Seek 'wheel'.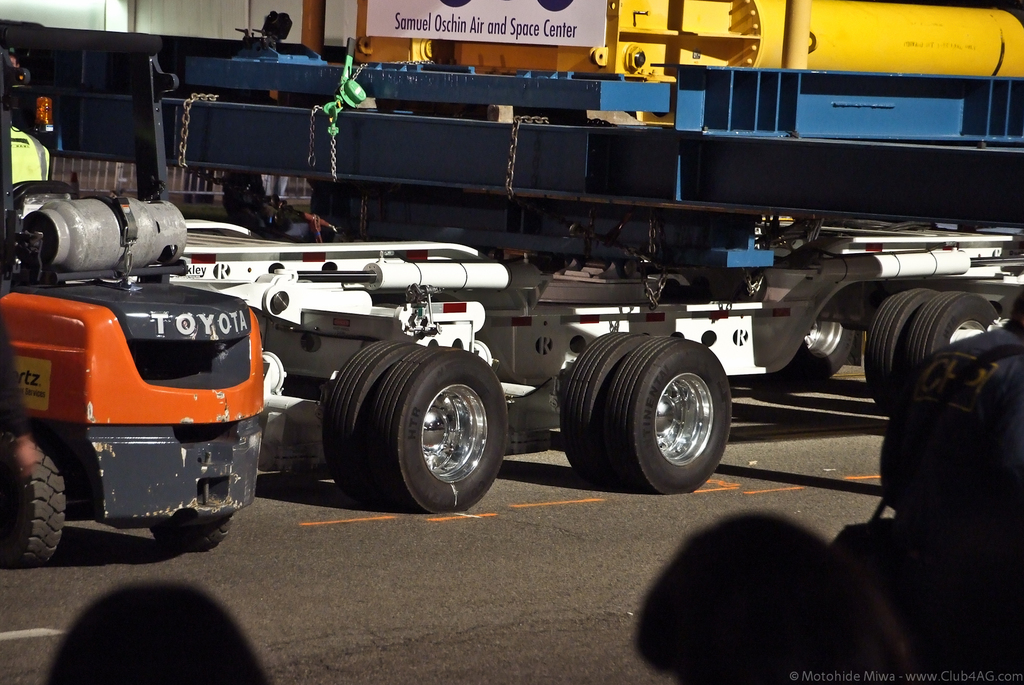
[x1=563, y1=329, x2=652, y2=489].
